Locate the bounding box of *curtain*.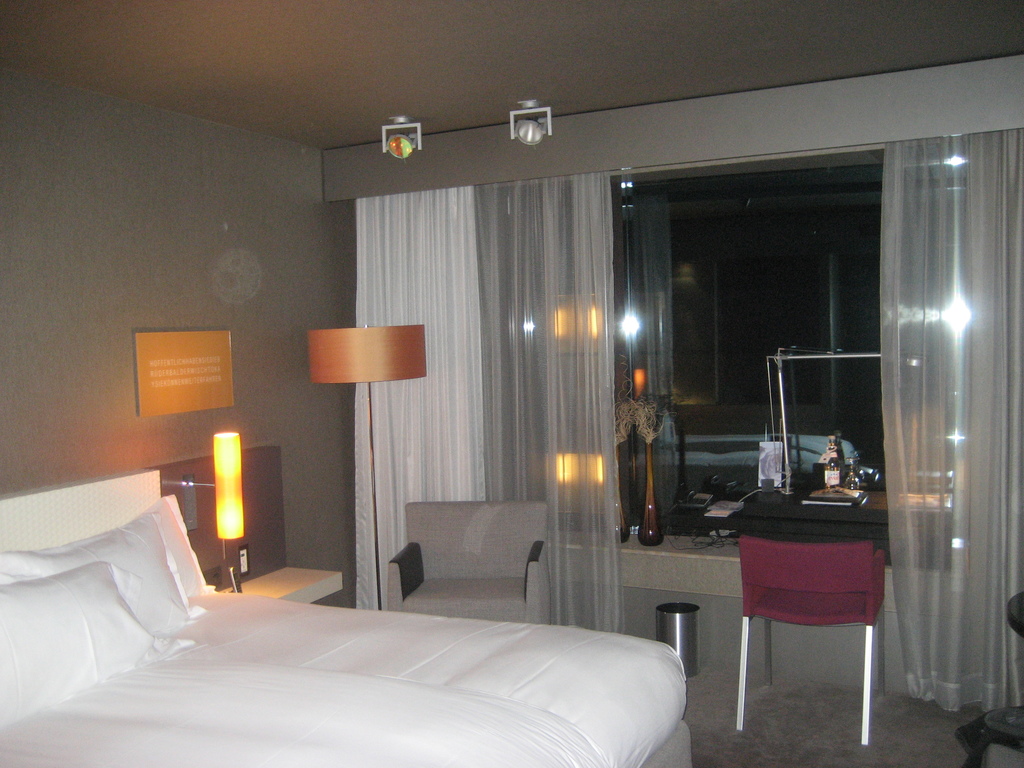
Bounding box: left=879, top=135, right=1023, bottom=698.
